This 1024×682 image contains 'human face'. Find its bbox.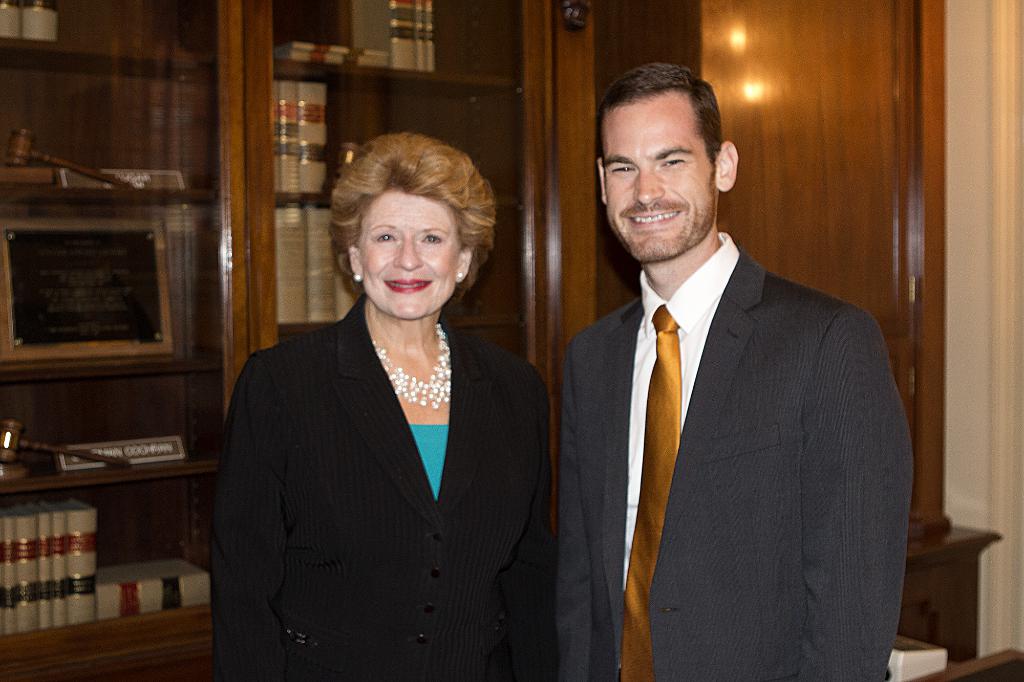
box(363, 201, 457, 315).
